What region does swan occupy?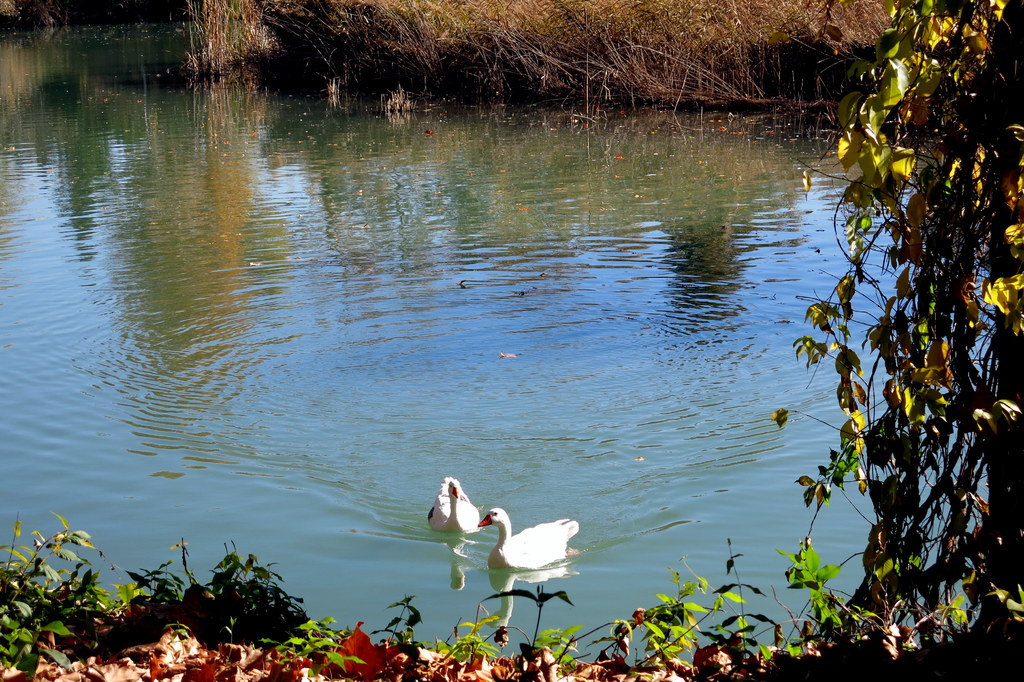
[426,473,482,535].
